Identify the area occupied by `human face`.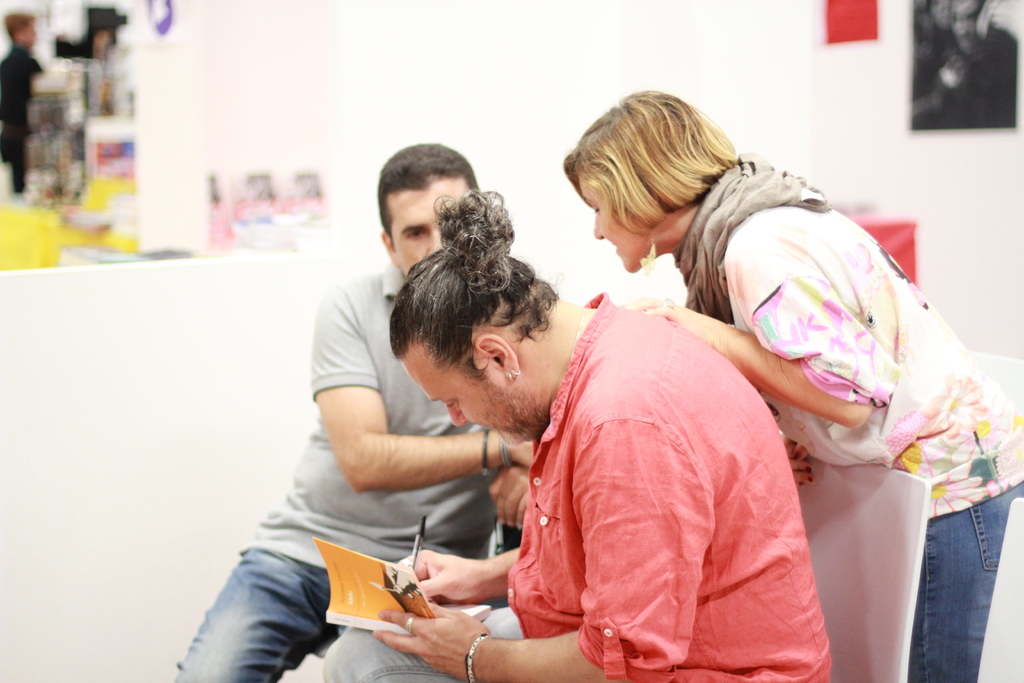
Area: 394 178 467 277.
